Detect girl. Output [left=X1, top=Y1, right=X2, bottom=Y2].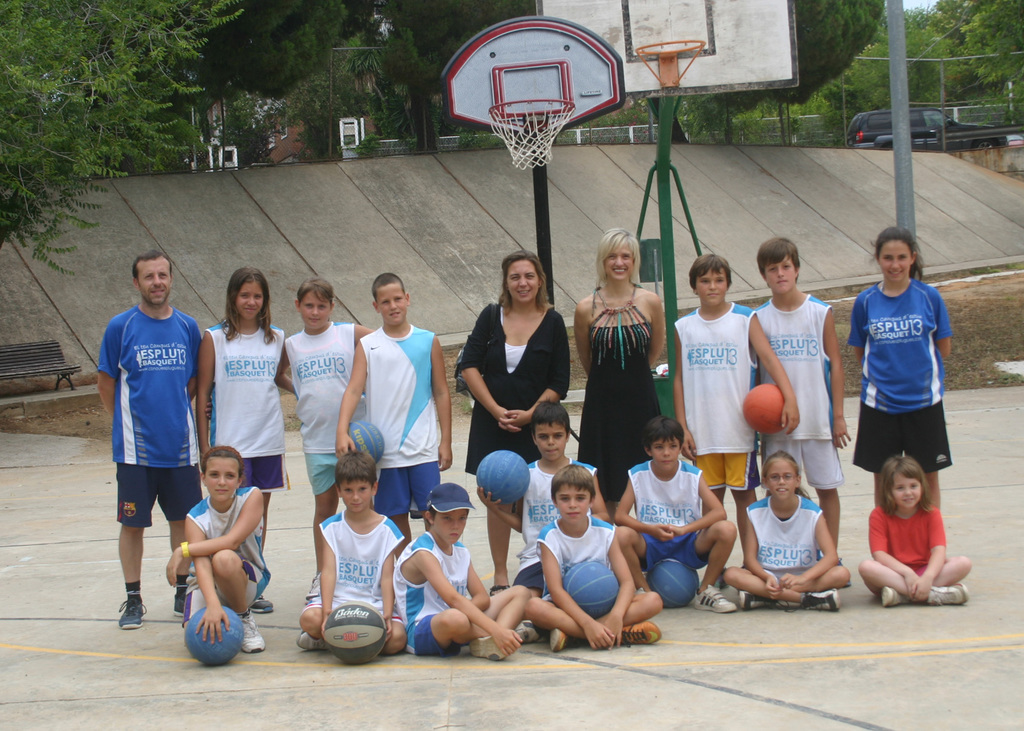
[left=726, top=449, right=858, bottom=613].
